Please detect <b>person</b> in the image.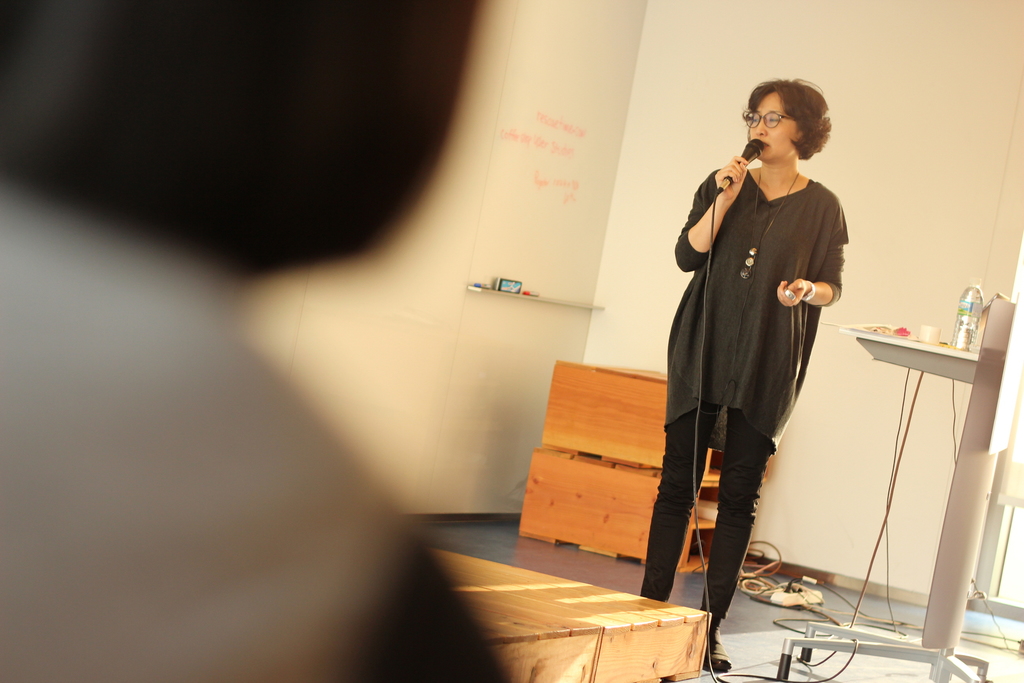
BBox(652, 92, 872, 658).
